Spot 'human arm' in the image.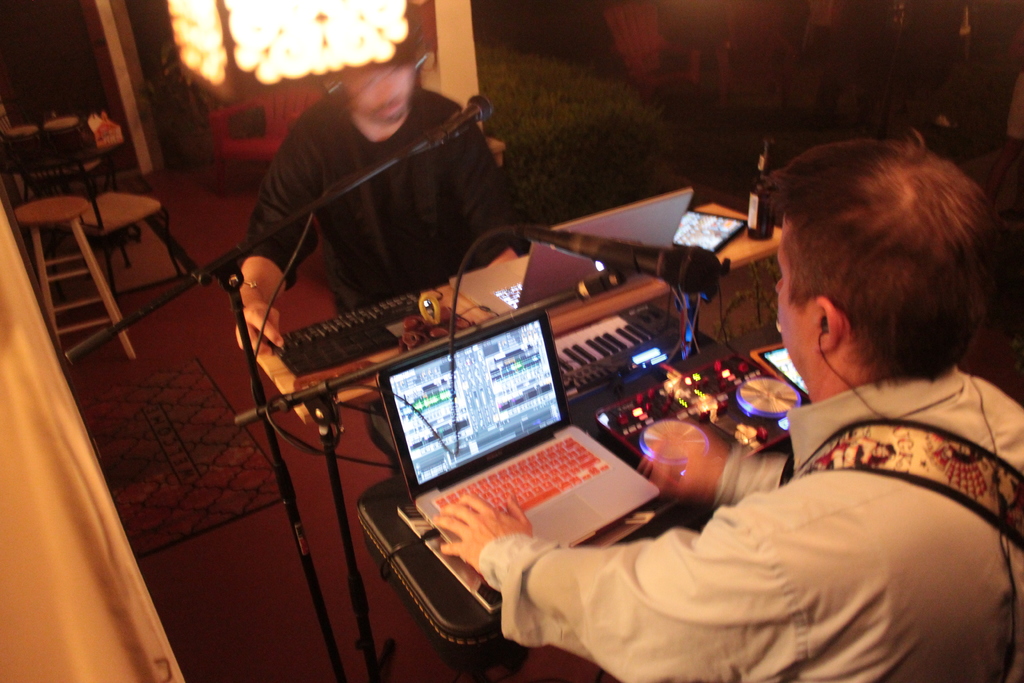
'human arm' found at Rect(635, 431, 785, 498).
